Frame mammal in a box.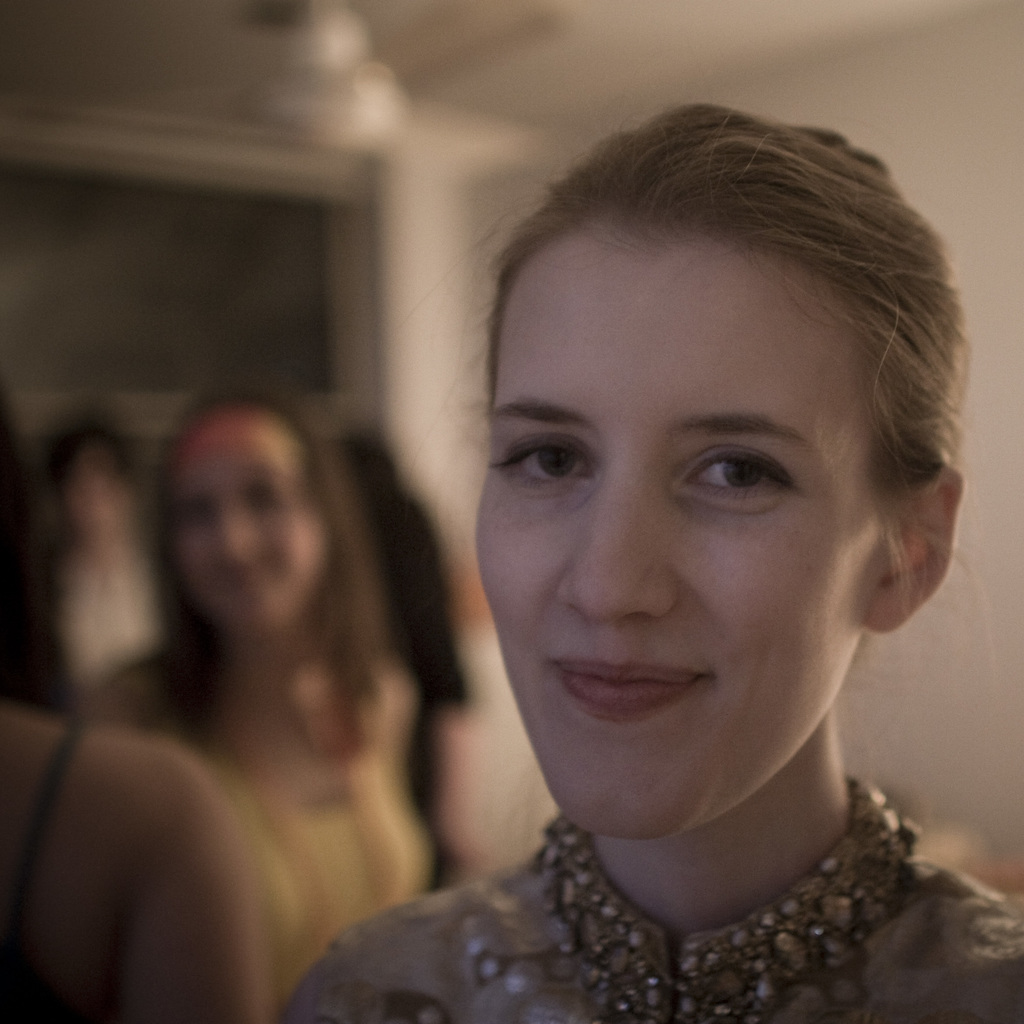
<region>0, 396, 265, 1022</region>.
